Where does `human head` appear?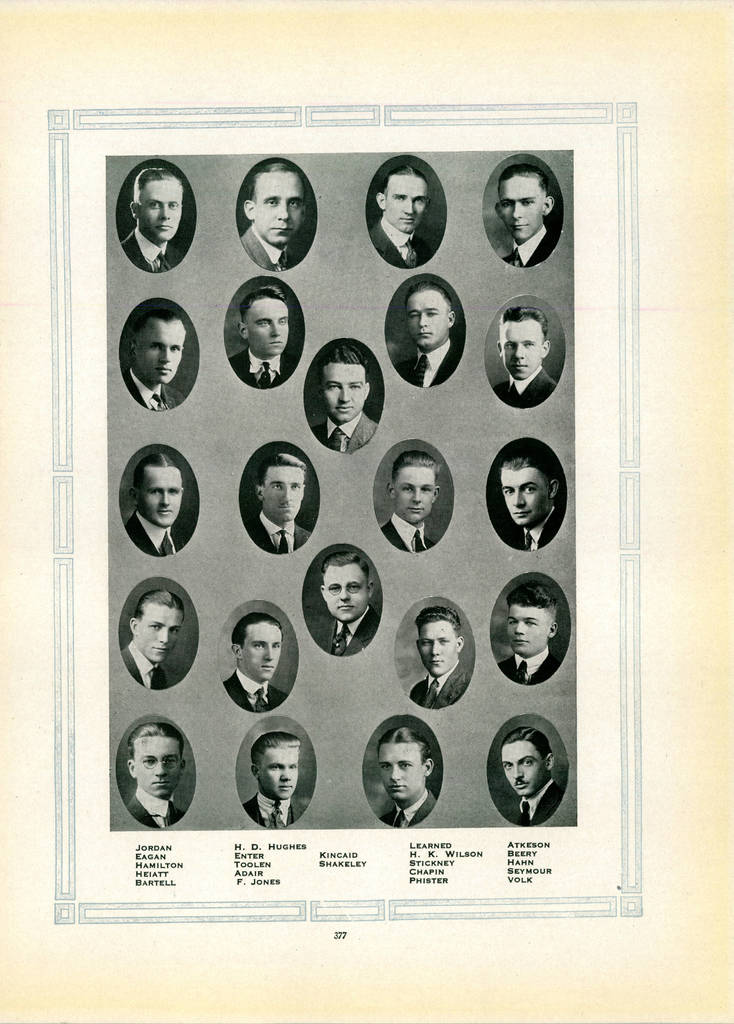
Appears at rect(402, 280, 455, 350).
